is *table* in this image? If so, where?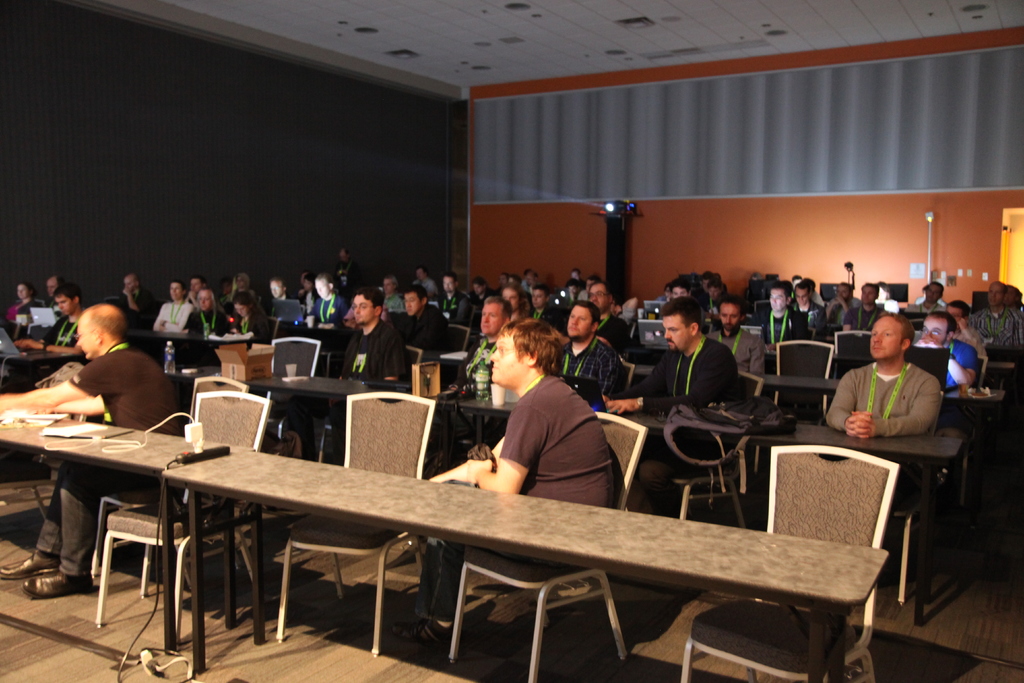
Yes, at 4/325/93/377.
